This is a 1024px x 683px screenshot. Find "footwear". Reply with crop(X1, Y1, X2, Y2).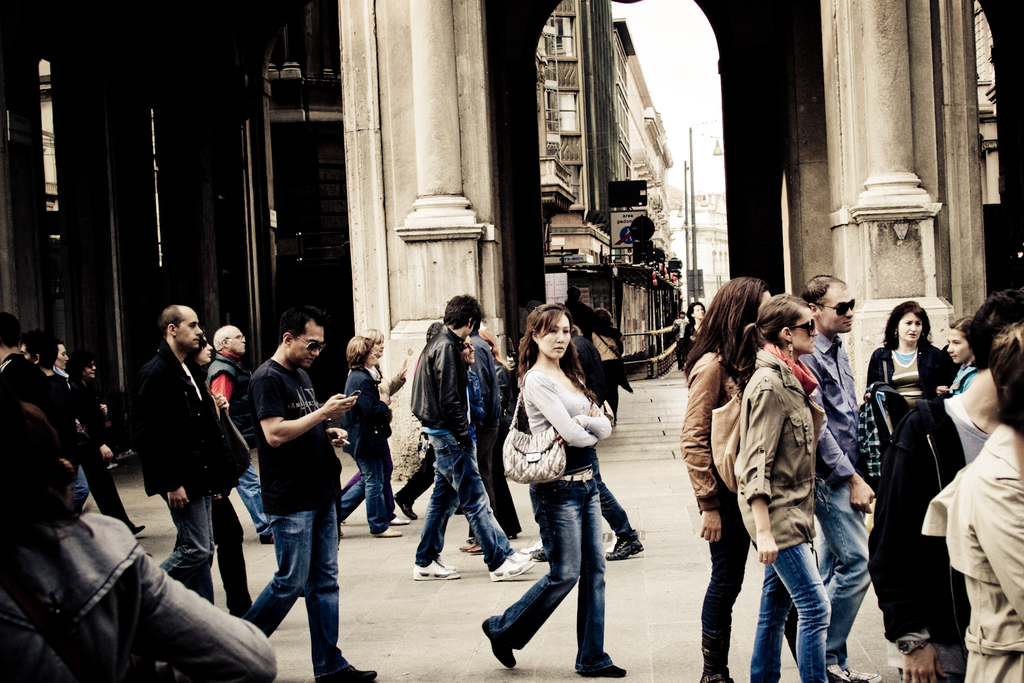
crop(484, 620, 525, 670).
